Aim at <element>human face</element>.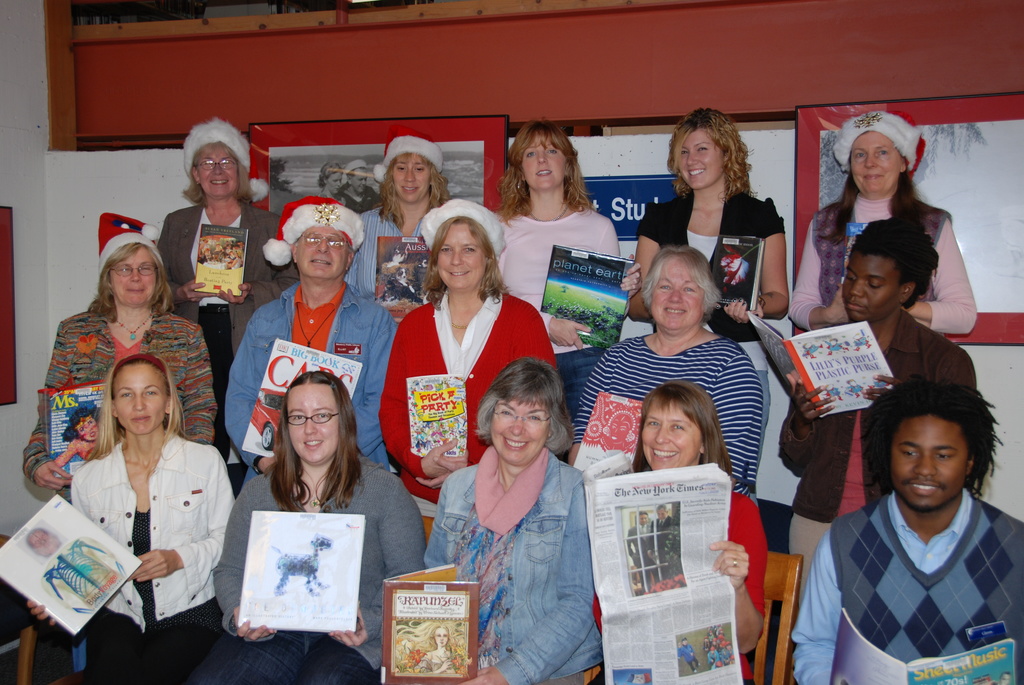
Aimed at (x1=438, y1=228, x2=488, y2=297).
